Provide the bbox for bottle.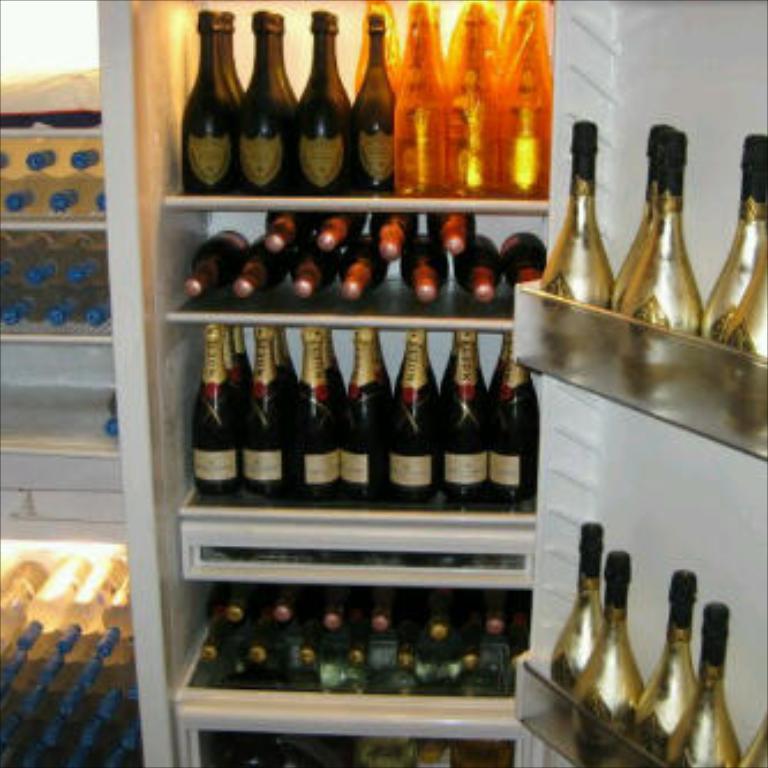
box(0, 131, 28, 171).
